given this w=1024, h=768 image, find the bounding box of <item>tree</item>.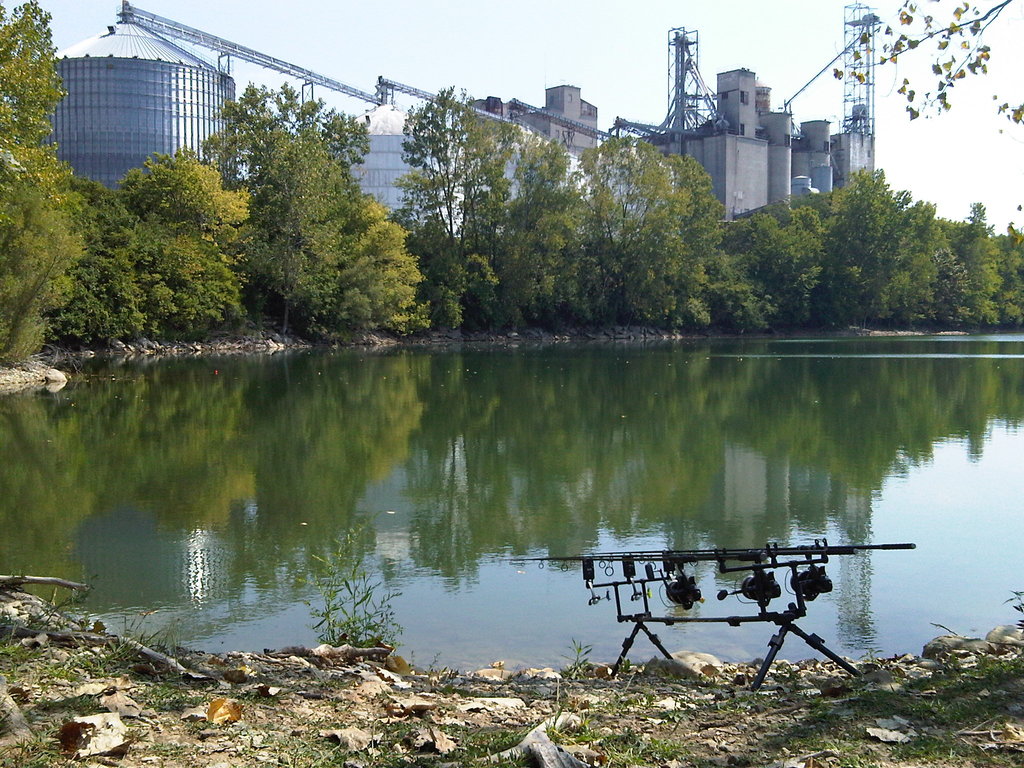
pyautogui.locateOnScreen(116, 132, 266, 339).
